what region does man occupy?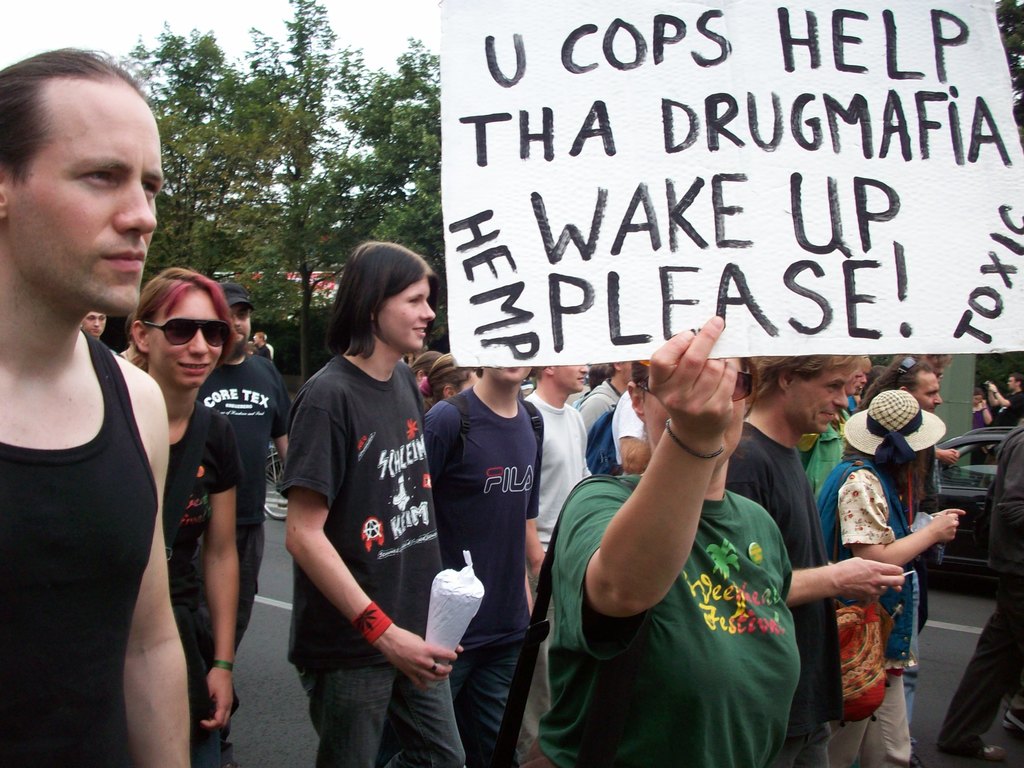
x1=881 y1=360 x2=957 y2=677.
